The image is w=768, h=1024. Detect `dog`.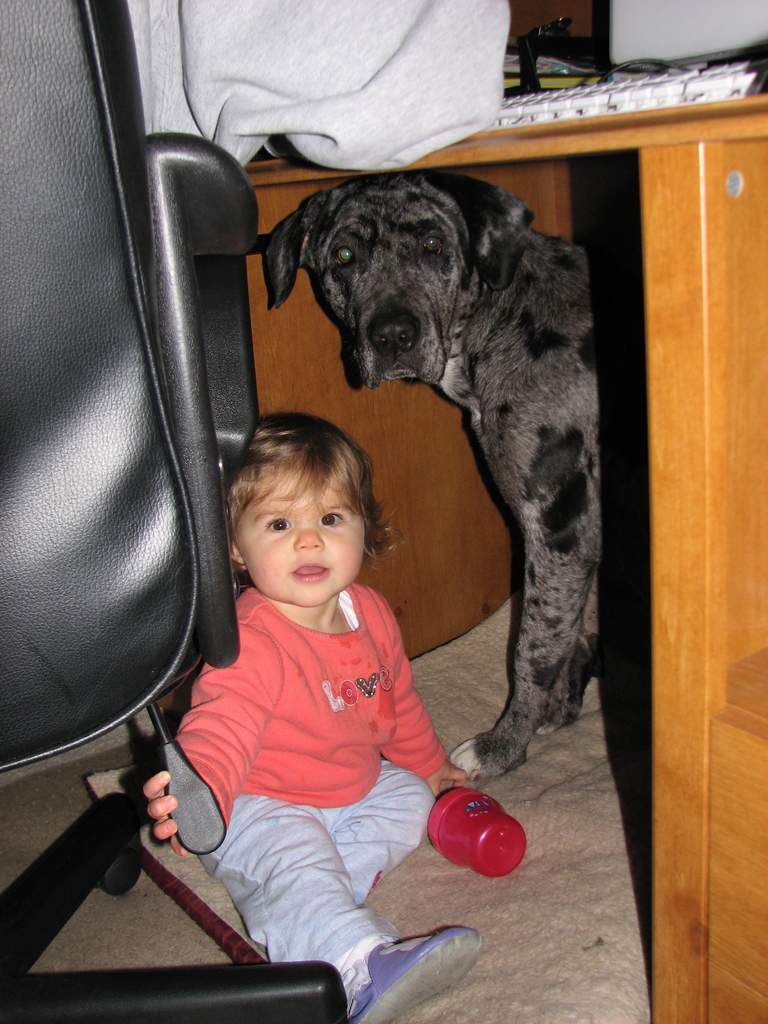
Detection: {"left": 264, "top": 168, "right": 605, "bottom": 784}.
